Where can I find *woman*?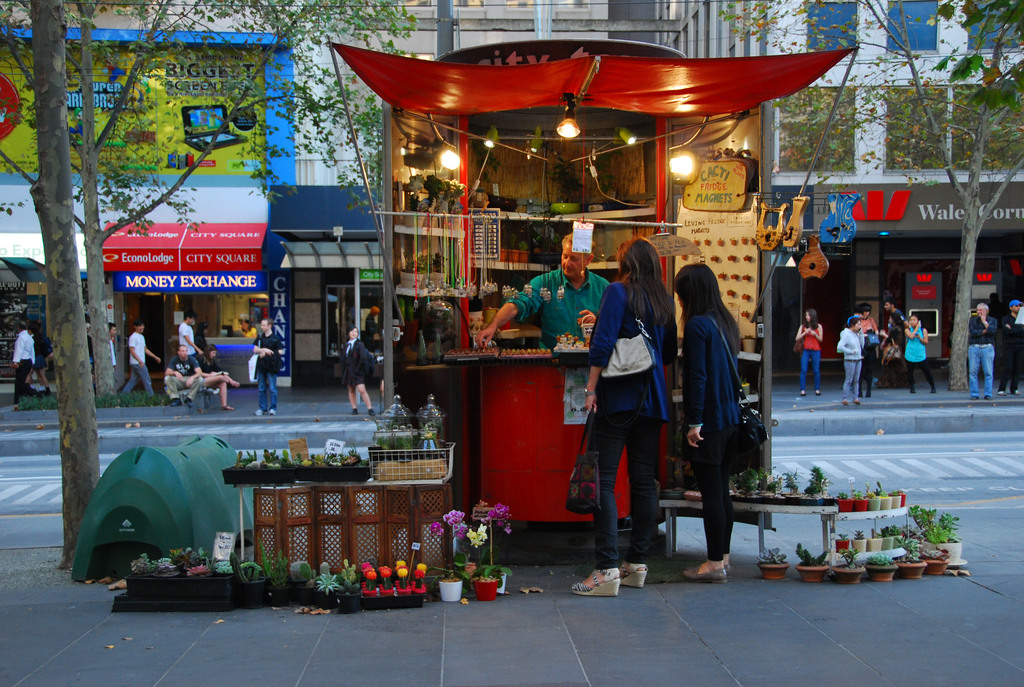
You can find it at <bbox>191, 343, 243, 410</bbox>.
